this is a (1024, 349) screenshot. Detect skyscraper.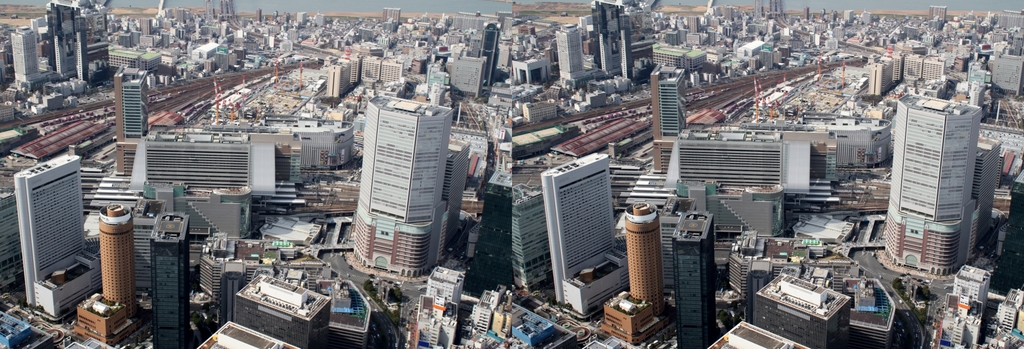
bbox=[145, 211, 194, 348].
